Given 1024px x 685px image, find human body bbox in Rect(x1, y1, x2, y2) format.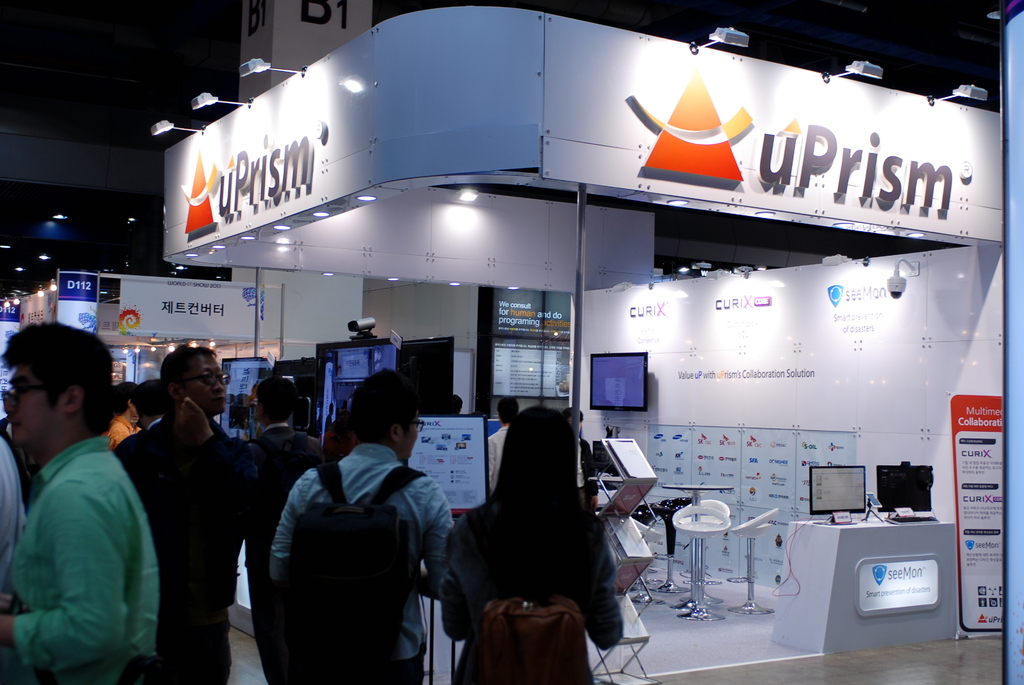
Rect(233, 371, 325, 629).
